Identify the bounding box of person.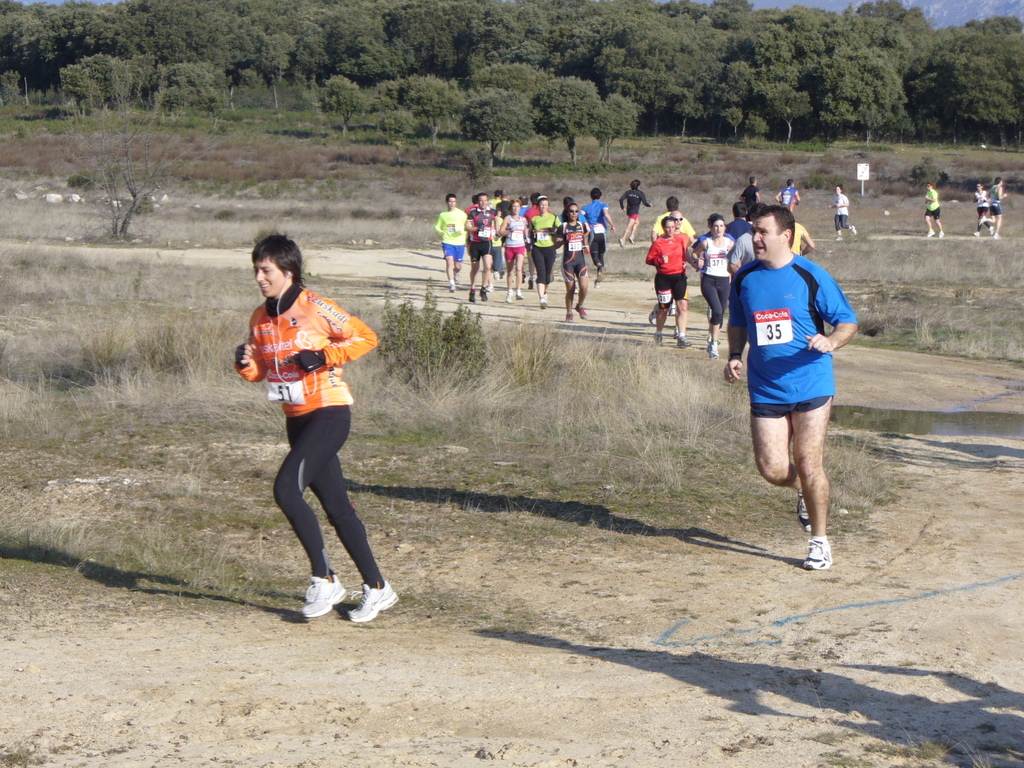
l=925, t=183, r=946, b=239.
